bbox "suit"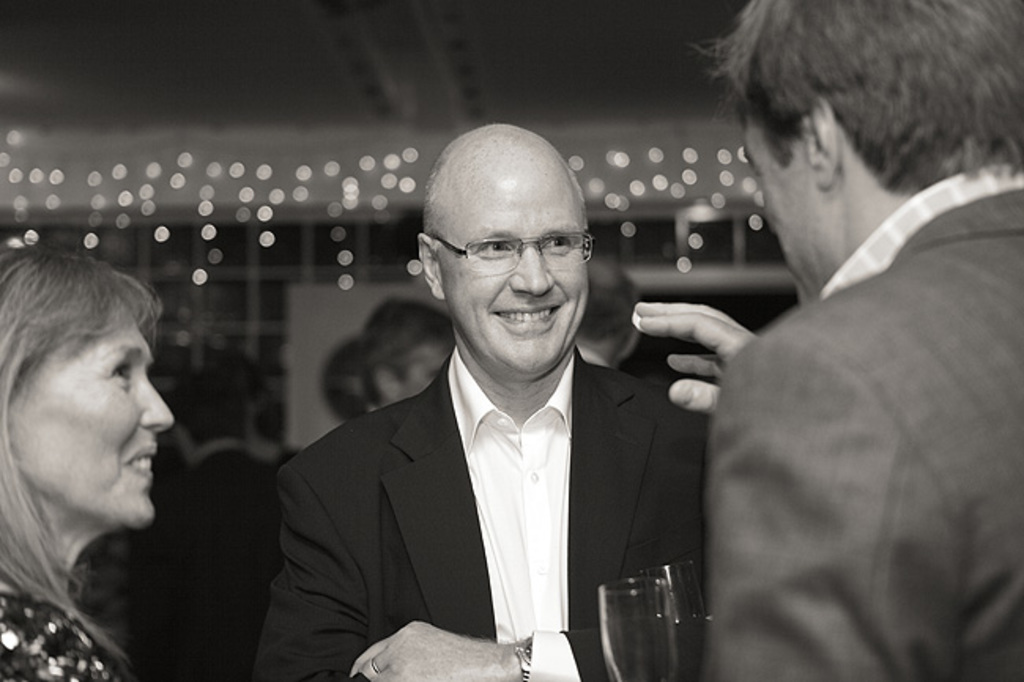
[x1=123, y1=436, x2=276, y2=680]
